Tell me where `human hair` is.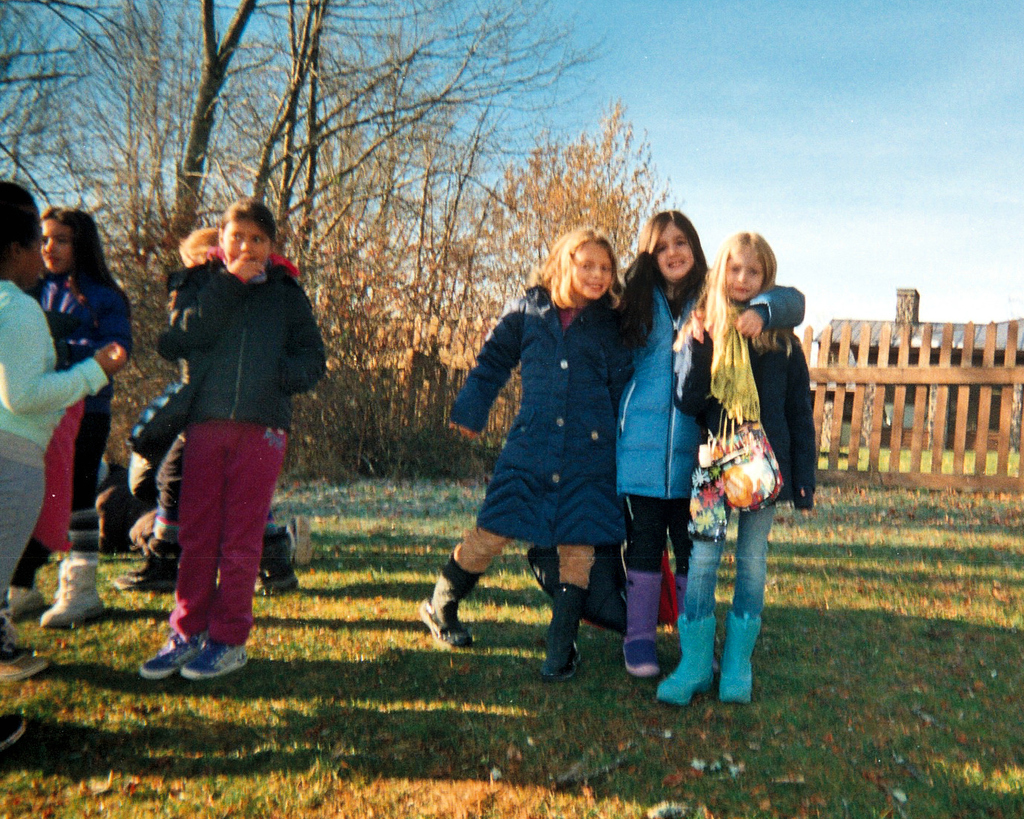
`human hair` is at left=711, top=231, right=779, bottom=335.
